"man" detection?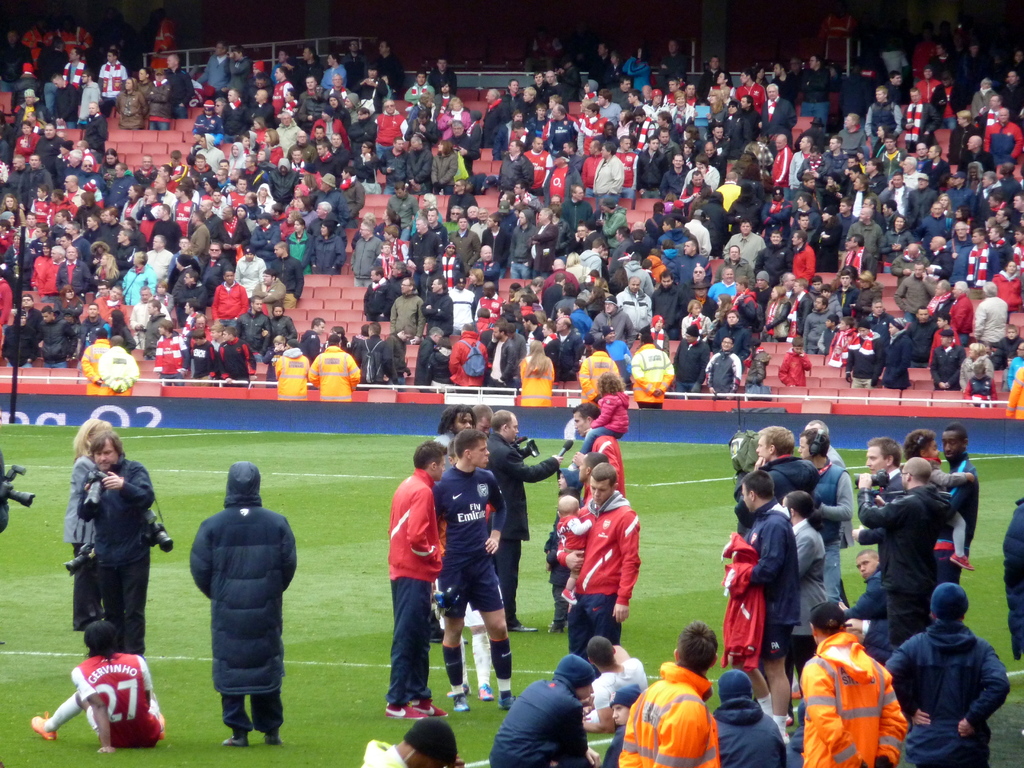
l=222, t=90, r=248, b=138
